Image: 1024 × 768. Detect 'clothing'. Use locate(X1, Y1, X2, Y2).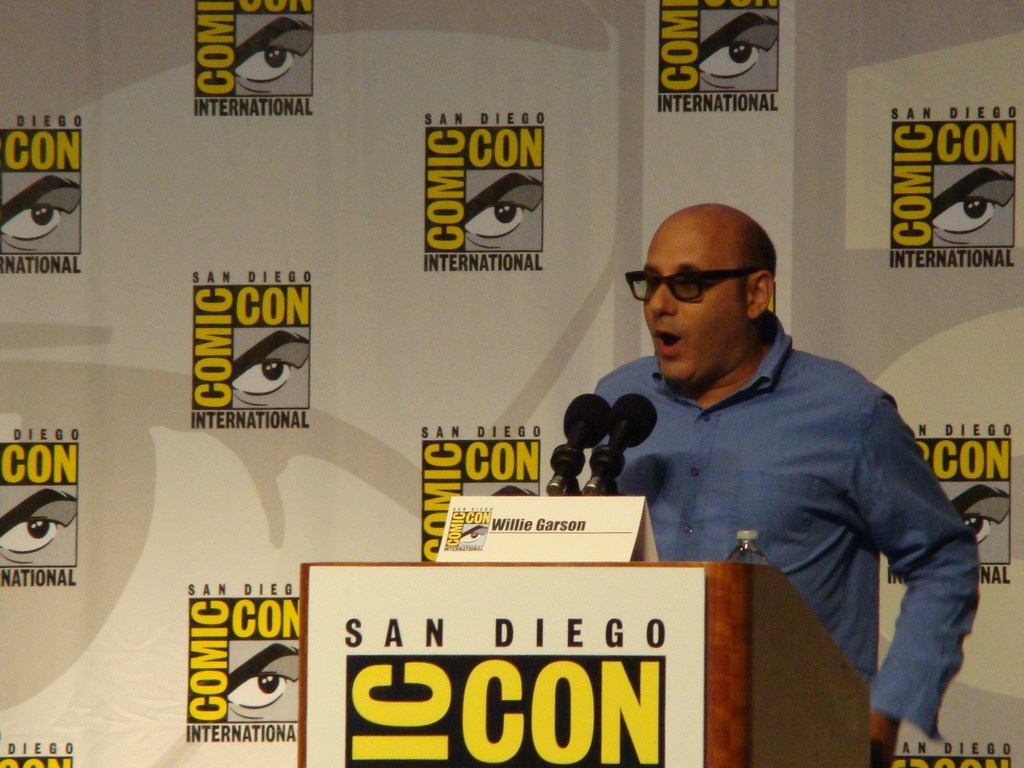
locate(584, 274, 975, 714).
